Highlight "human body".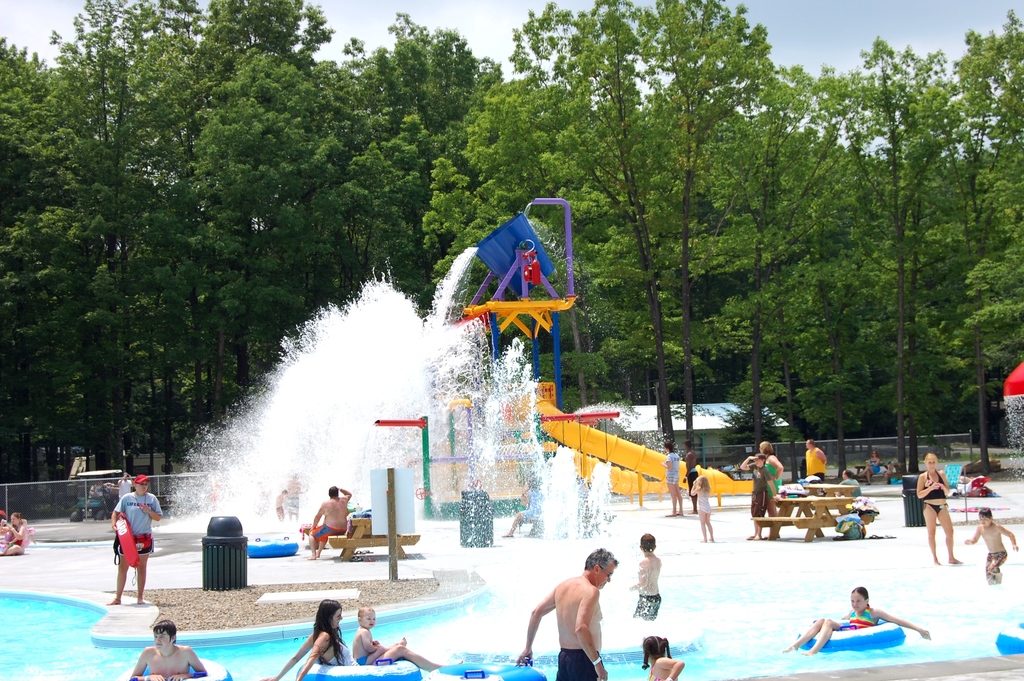
Highlighted region: (left=353, top=627, right=406, bottom=664).
